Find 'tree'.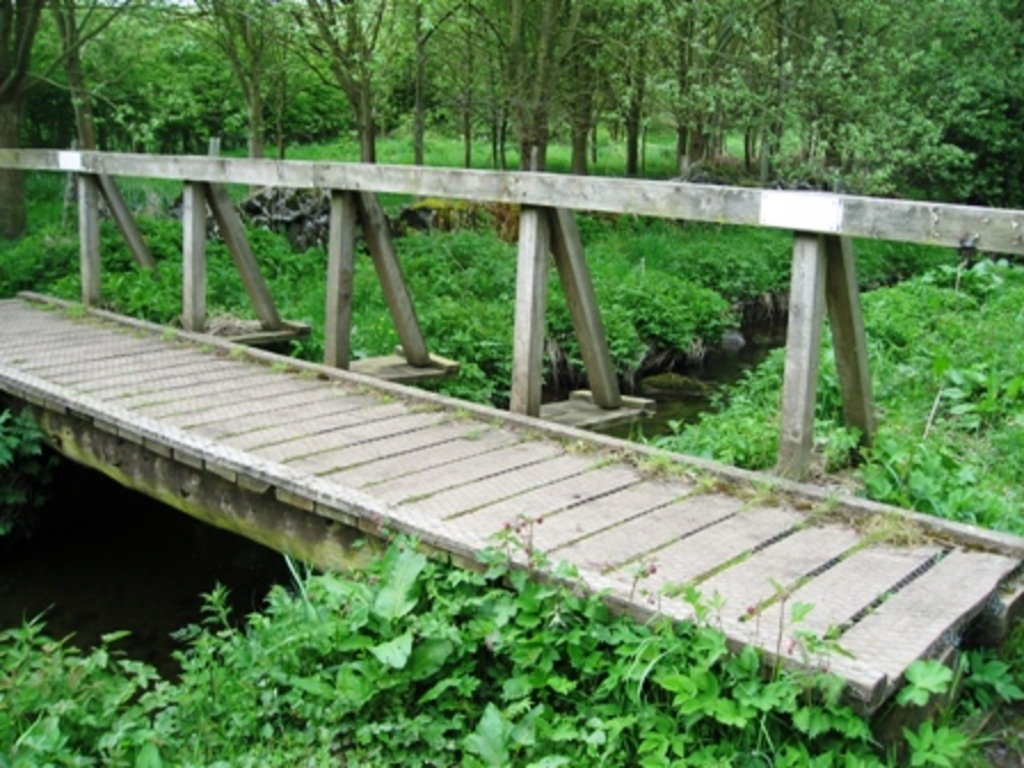
190,0,295,199.
